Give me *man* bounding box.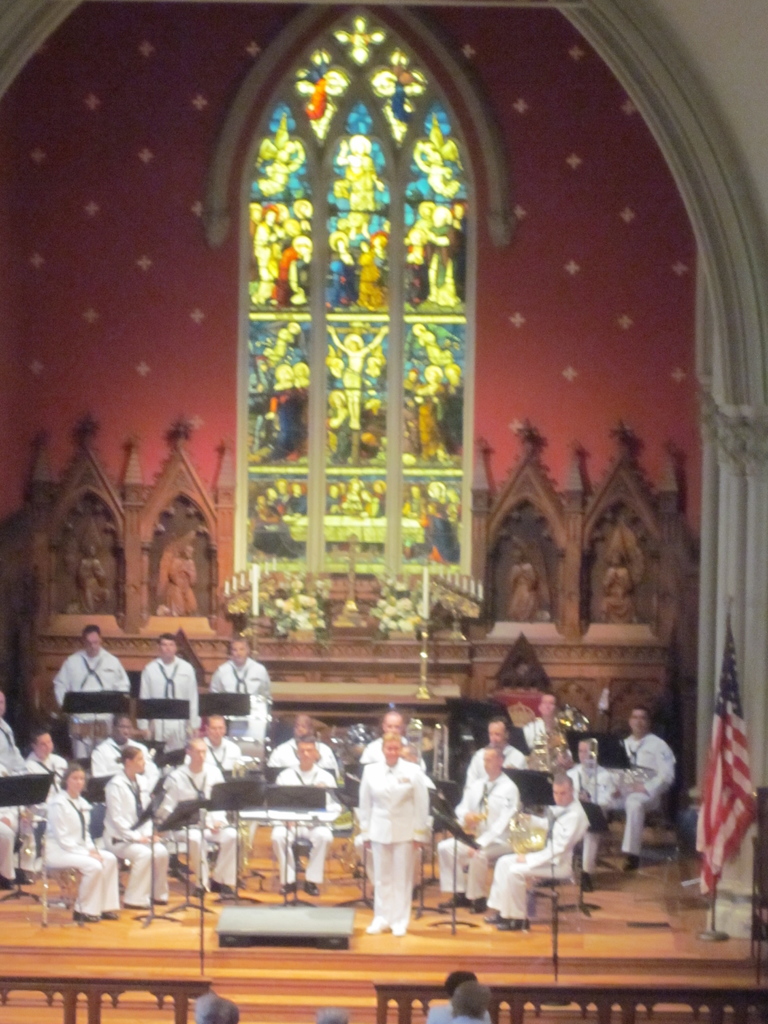
<box>464,713,525,785</box>.
